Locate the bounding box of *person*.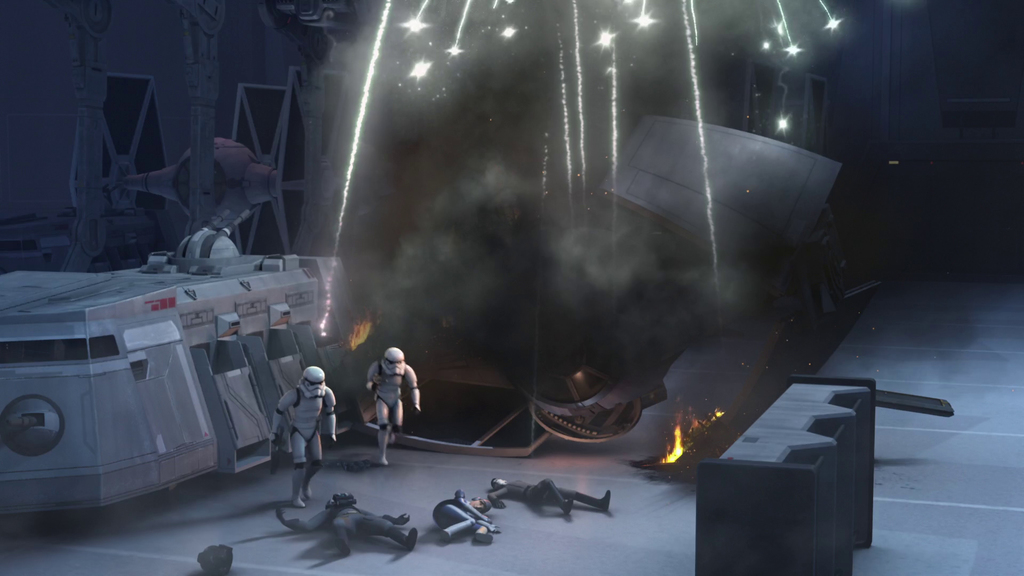
Bounding box: 364:342:424:465.
